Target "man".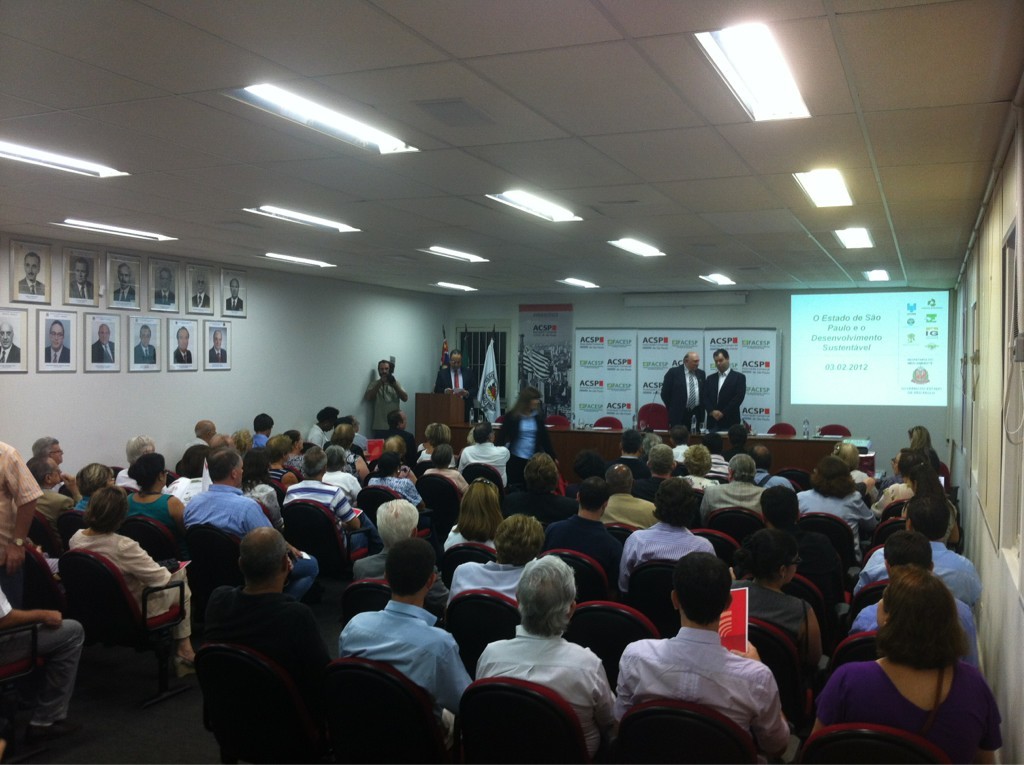
Target region: BBox(191, 418, 209, 444).
